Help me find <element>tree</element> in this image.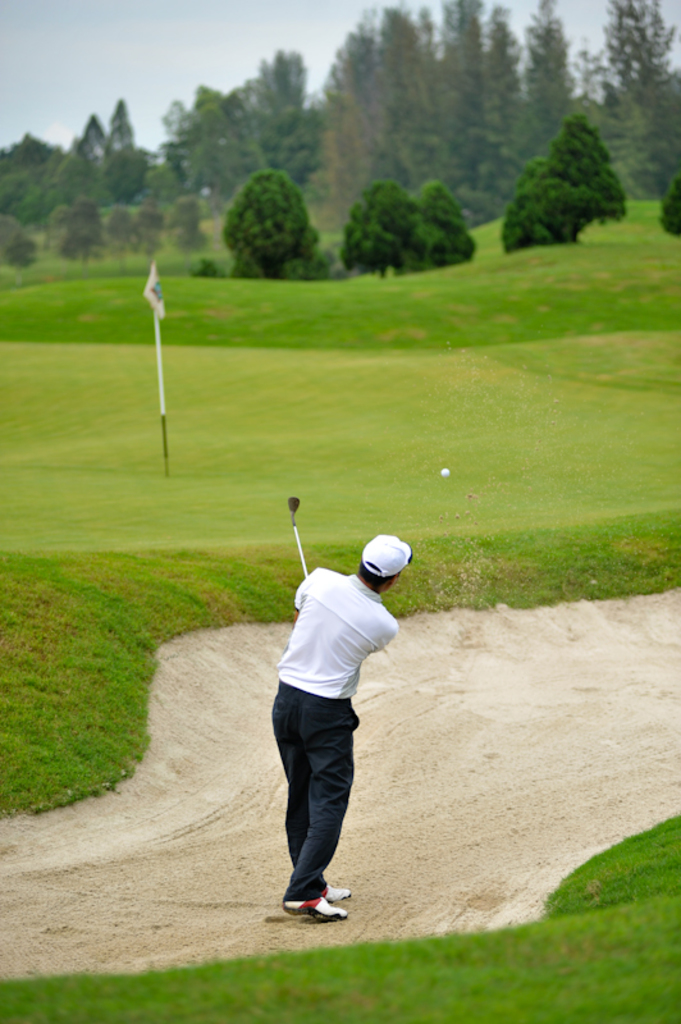
Found it: box=[508, 83, 637, 241].
